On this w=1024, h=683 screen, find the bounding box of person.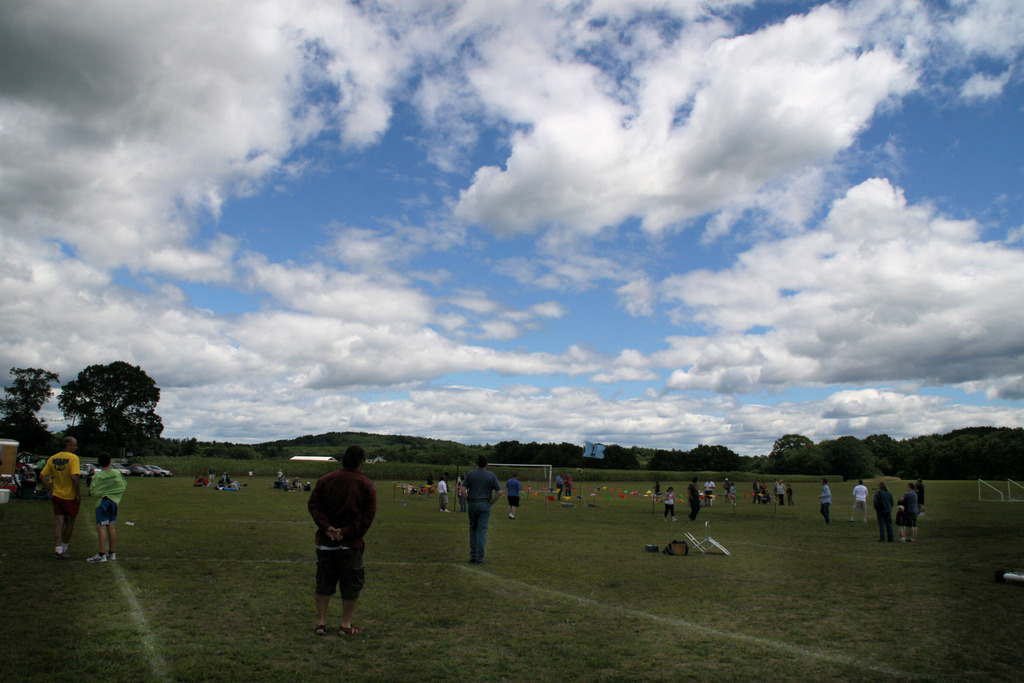
Bounding box: box=[906, 482, 920, 527].
